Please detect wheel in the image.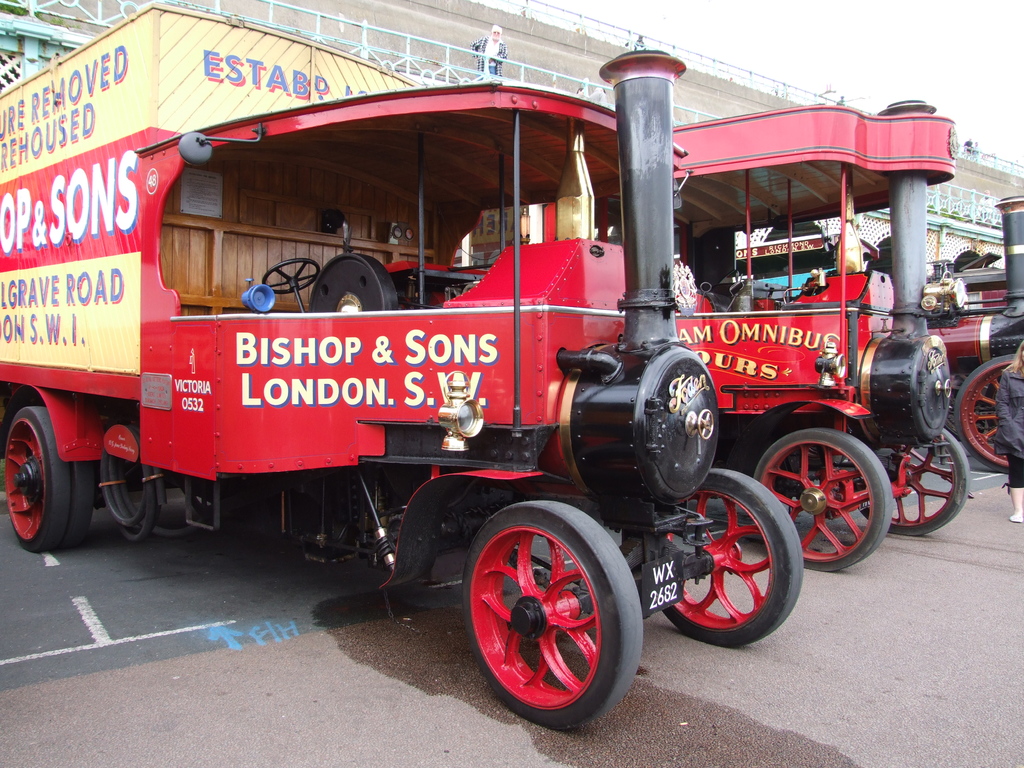
x1=3, y1=405, x2=101, y2=553.
